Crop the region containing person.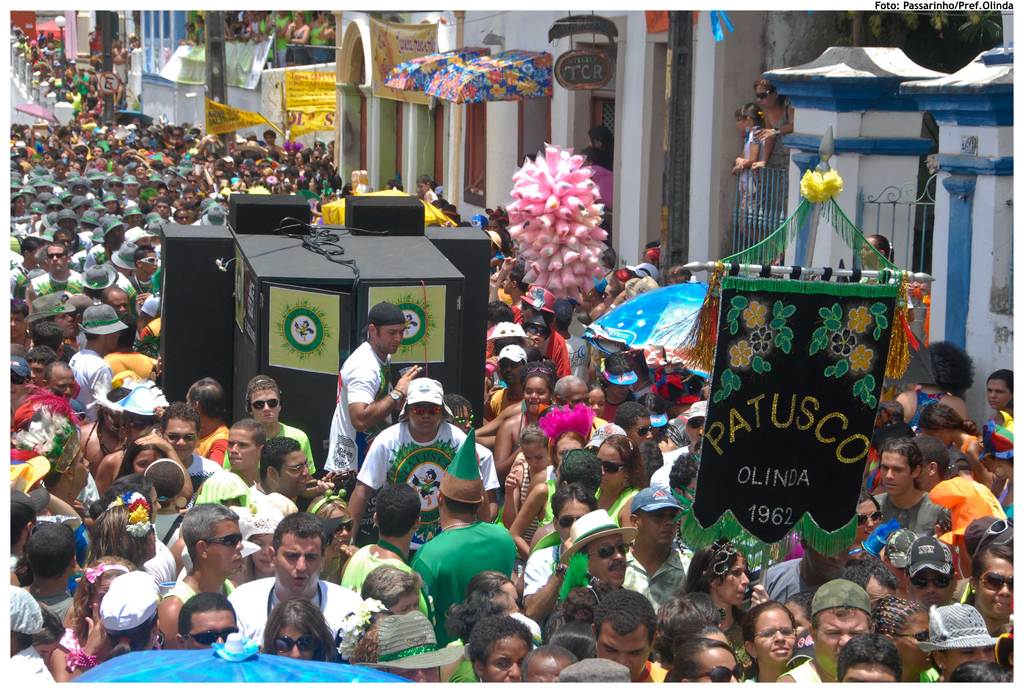
Crop region: crop(158, 399, 220, 477).
